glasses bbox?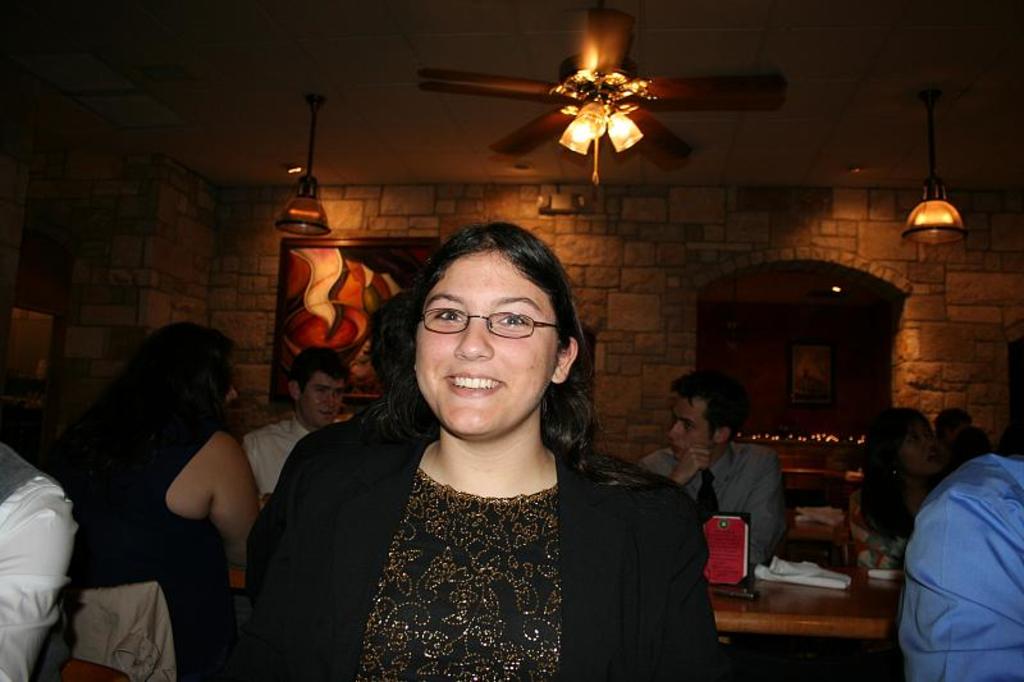
region(416, 303, 570, 338)
